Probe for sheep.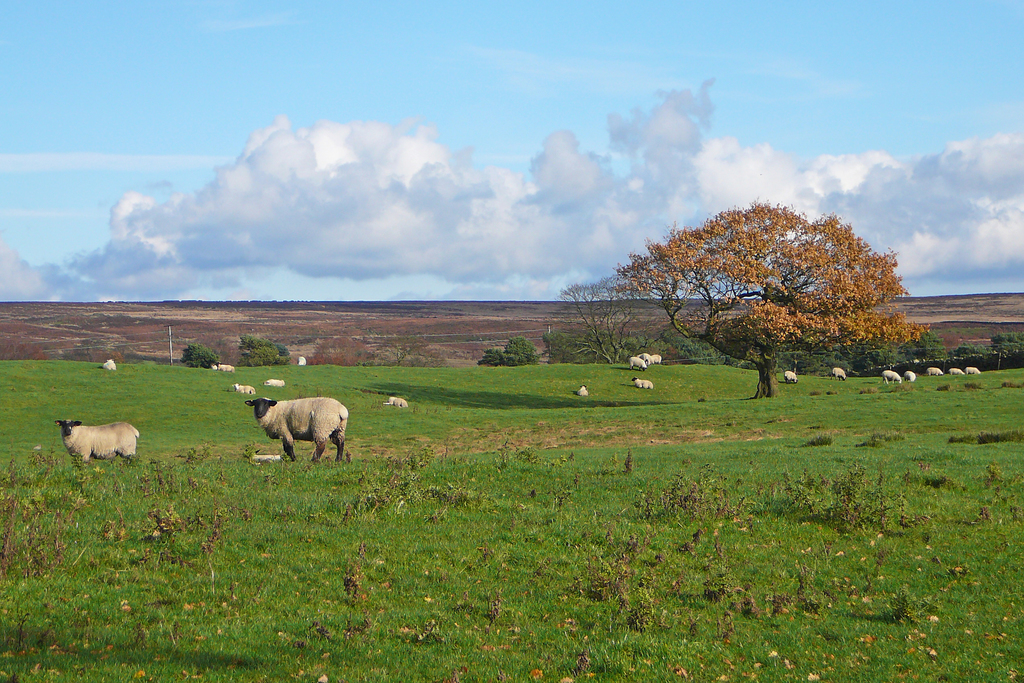
Probe result: (384,397,408,406).
